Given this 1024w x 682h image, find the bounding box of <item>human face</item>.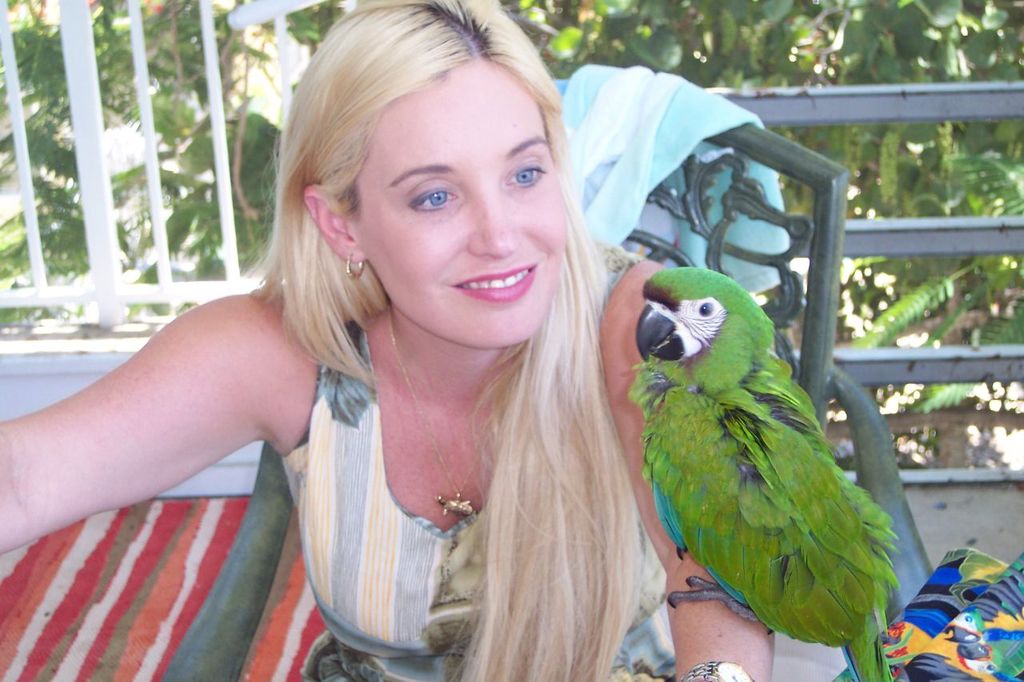
BBox(348, 64, 566, 346).
